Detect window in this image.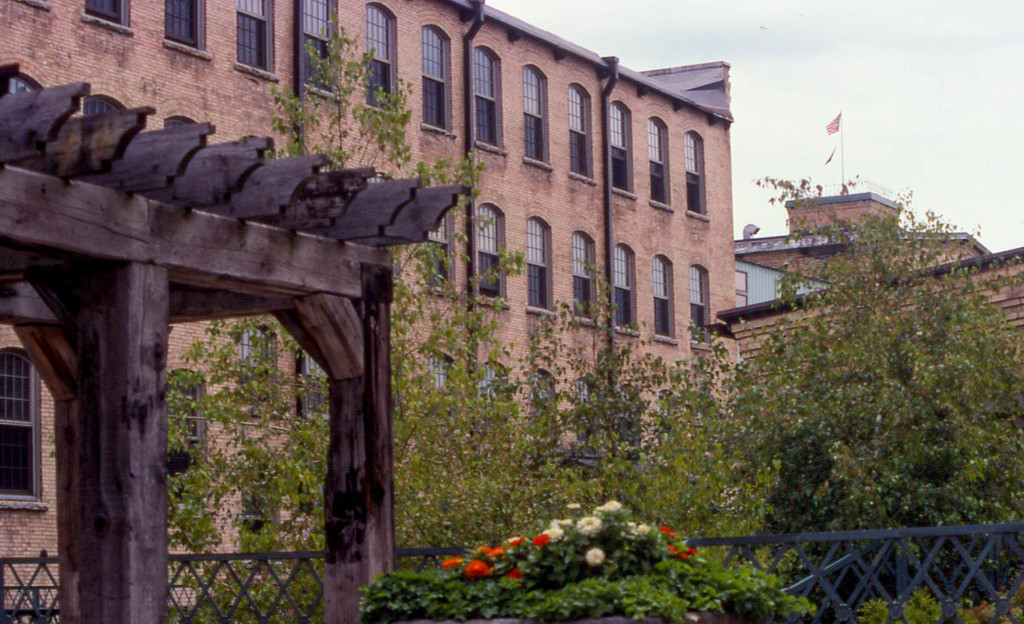
Detection: [x1=164, y1=382, x2=207, y2=502].
